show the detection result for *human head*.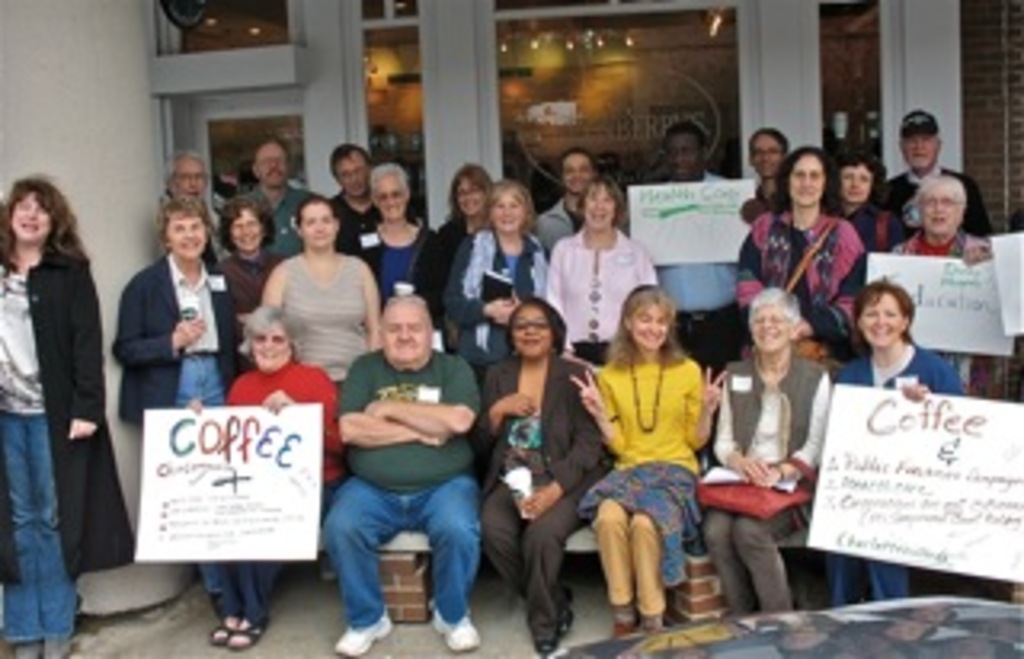
[left=922, top=166, right=970, bottom=234].
